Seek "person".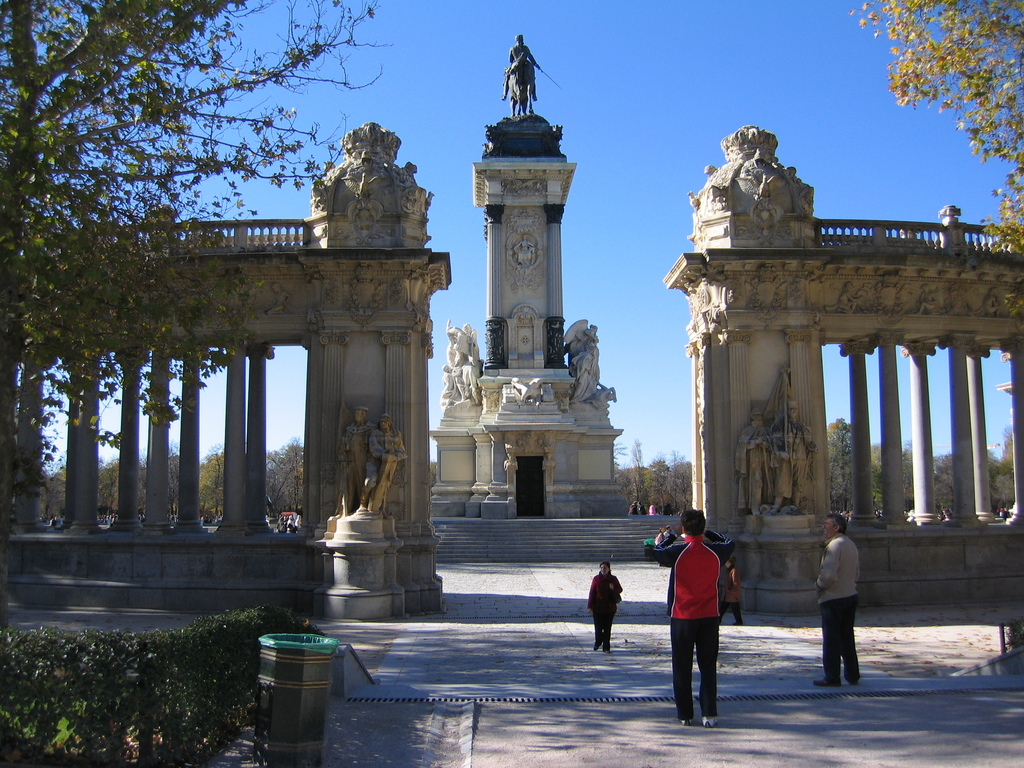
[337,405,376,515].
